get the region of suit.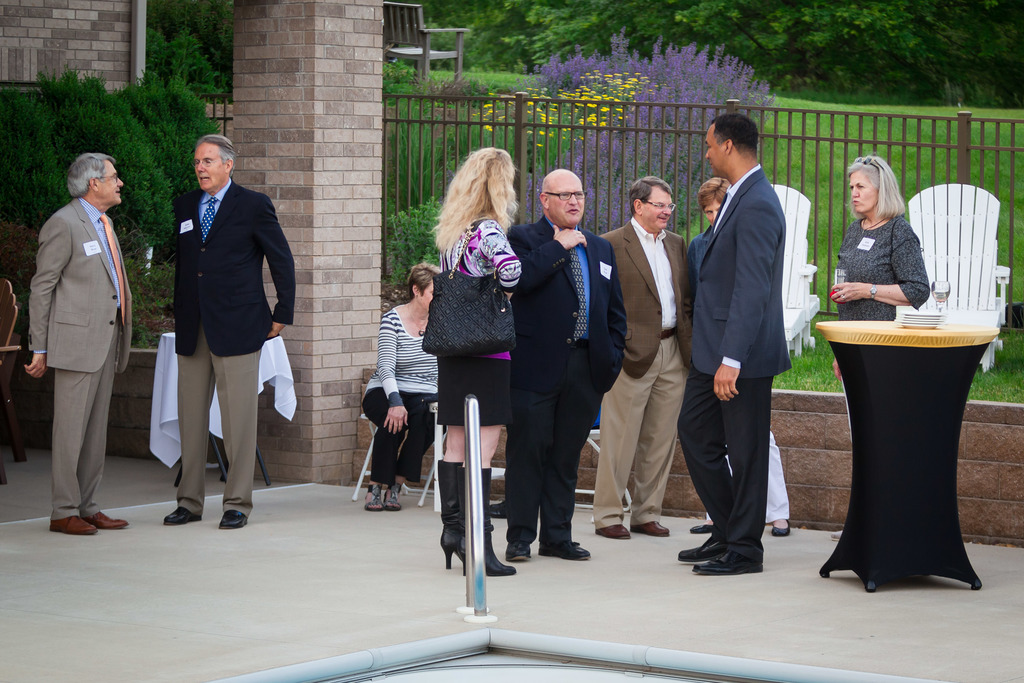
Rect(674, 172, 787, 562).
